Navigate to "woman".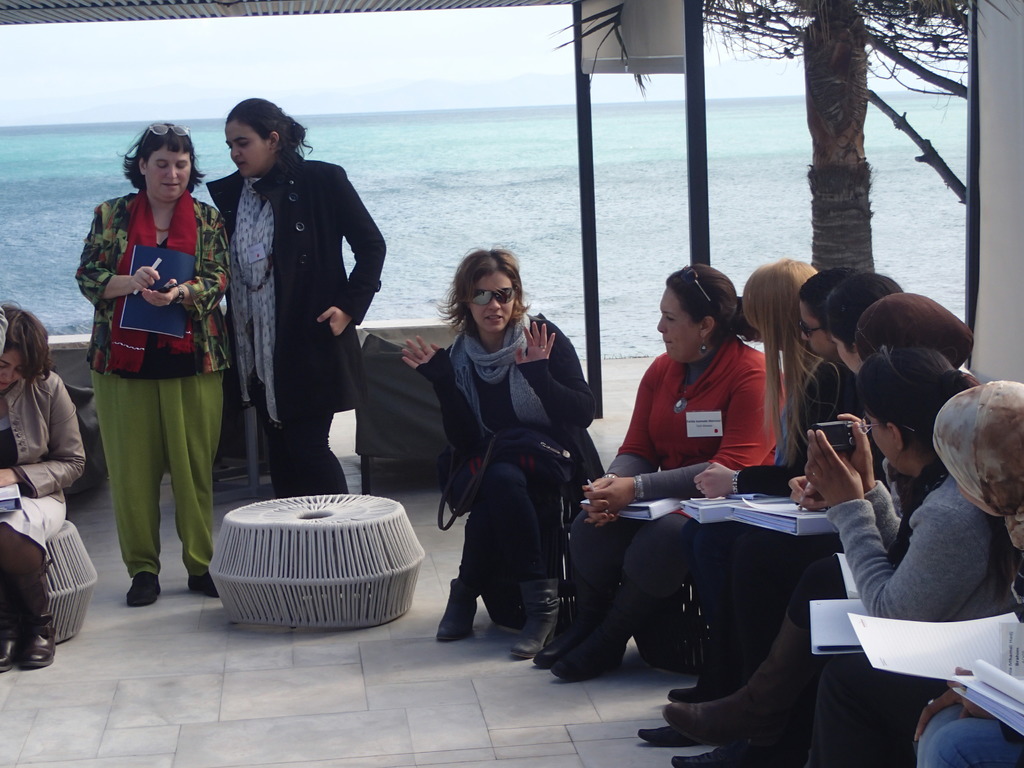
Navigation target: 0/306/88/675.
